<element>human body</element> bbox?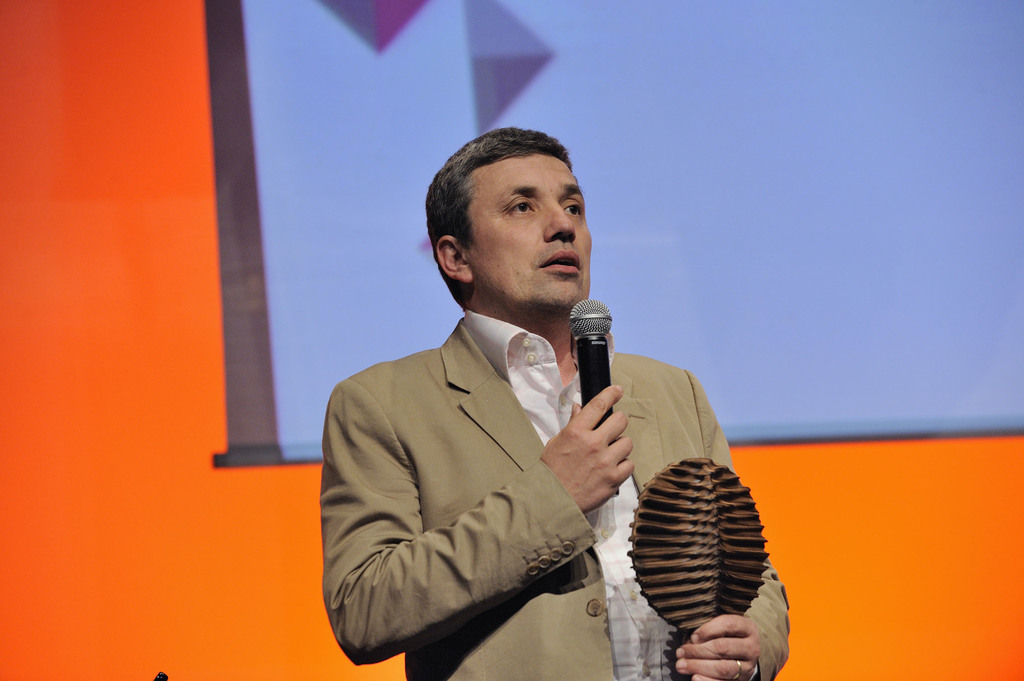
(x1=250, y1=134, x2=778, y2=680)
